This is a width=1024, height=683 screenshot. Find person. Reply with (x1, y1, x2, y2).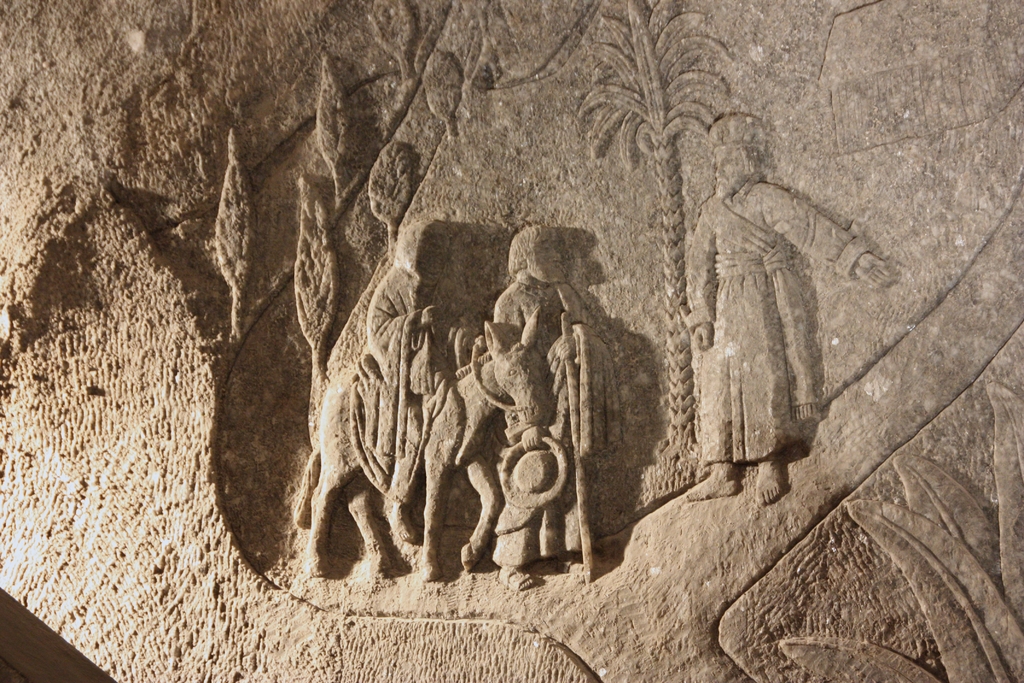
(486, 226, 612, 404).
